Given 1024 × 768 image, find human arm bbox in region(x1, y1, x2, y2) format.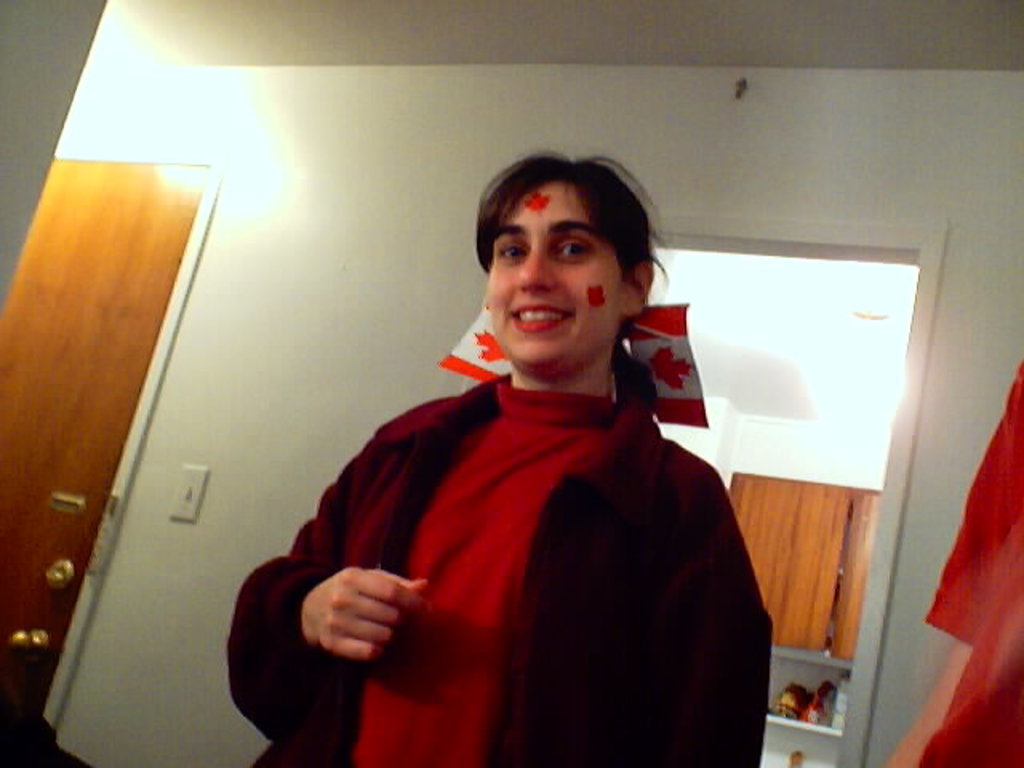
region(221, 480, 435, 682).
